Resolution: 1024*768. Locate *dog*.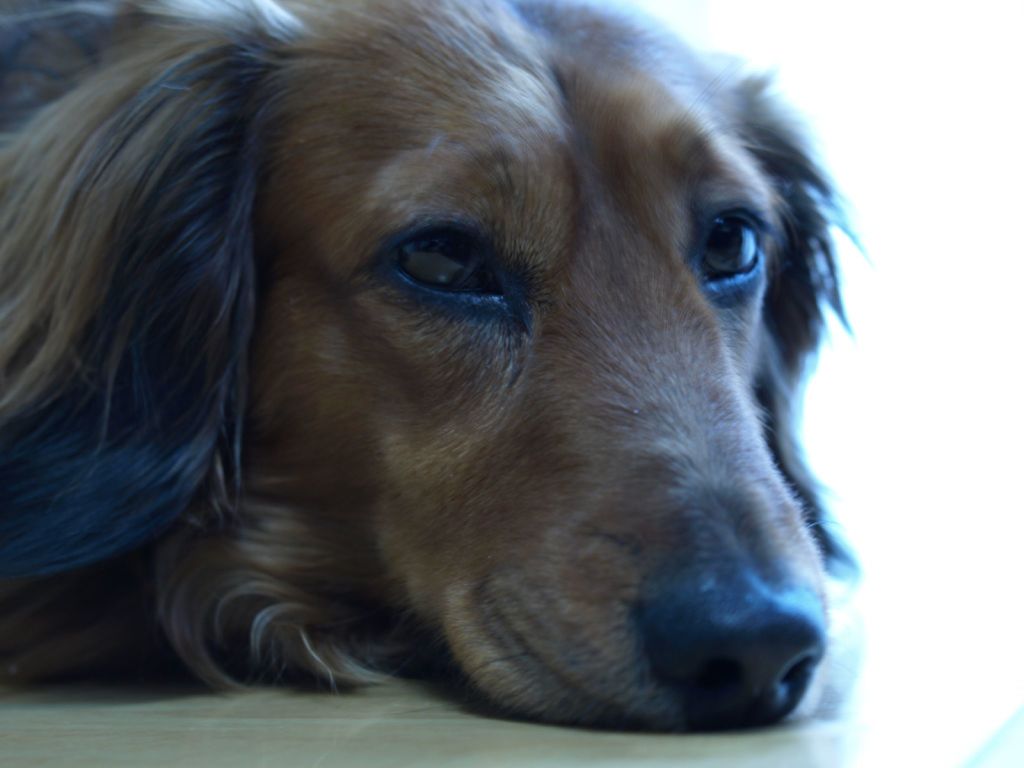
{"left": 5, "top": 0, "right": 877, "bottom": 736}.
